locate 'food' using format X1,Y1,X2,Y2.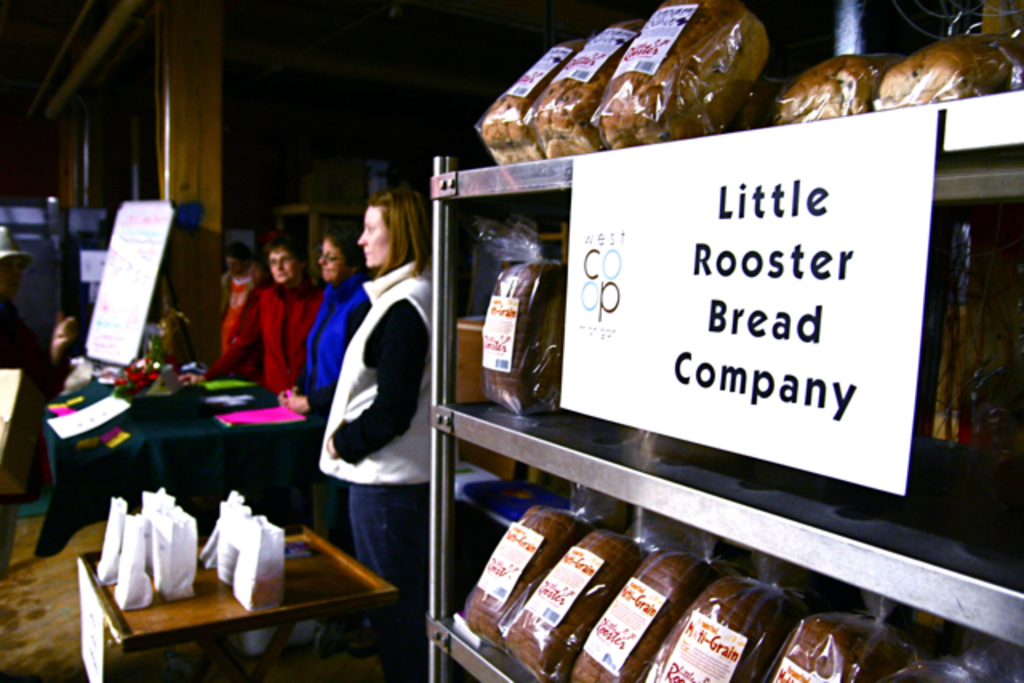
874,32,1021,106.
